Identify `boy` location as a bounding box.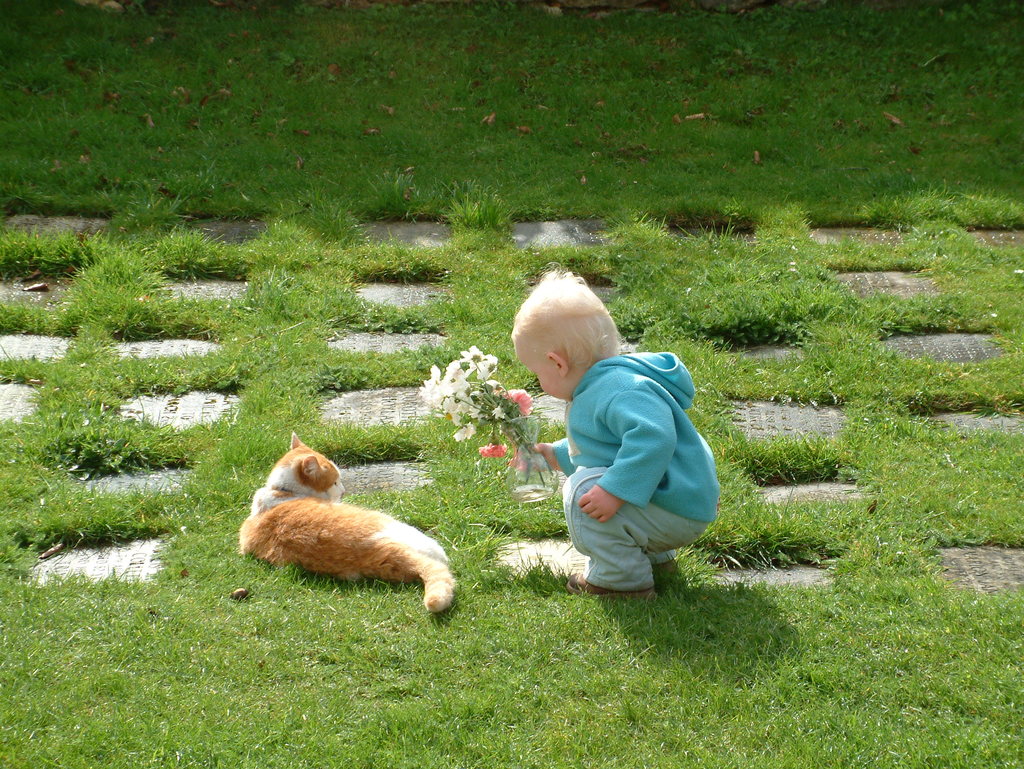
{"left": 511, "top": 271, "right": 718, "bottom": 603}.
